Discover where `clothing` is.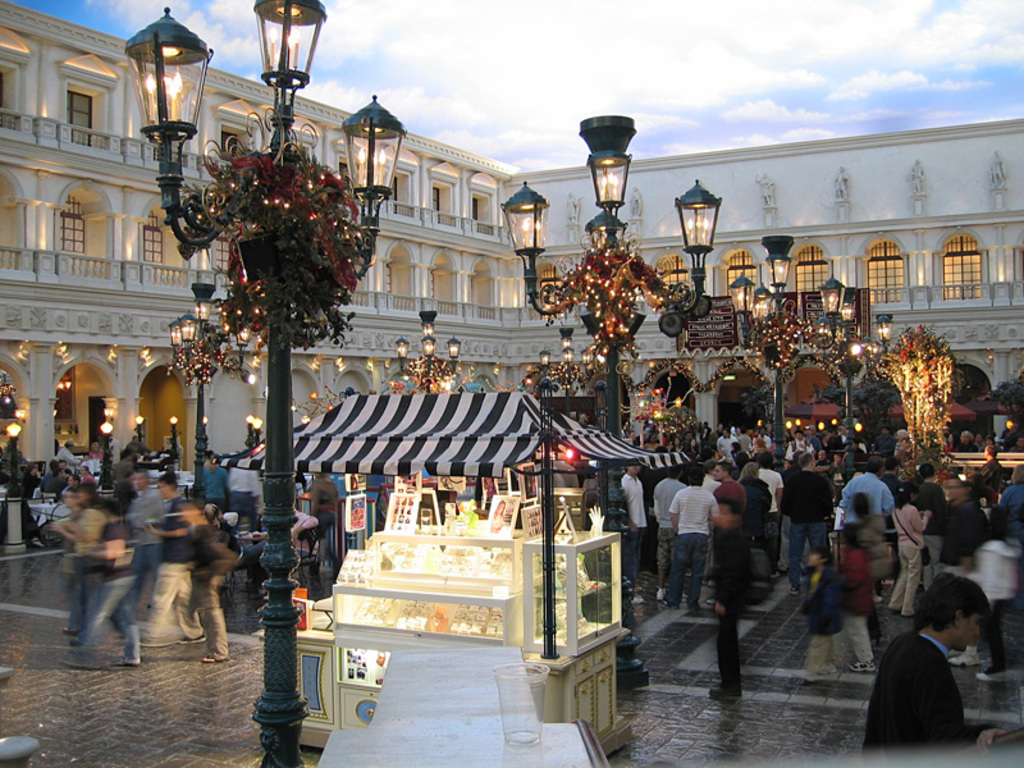
Discovered at locate(867, 609, 992, 751).
